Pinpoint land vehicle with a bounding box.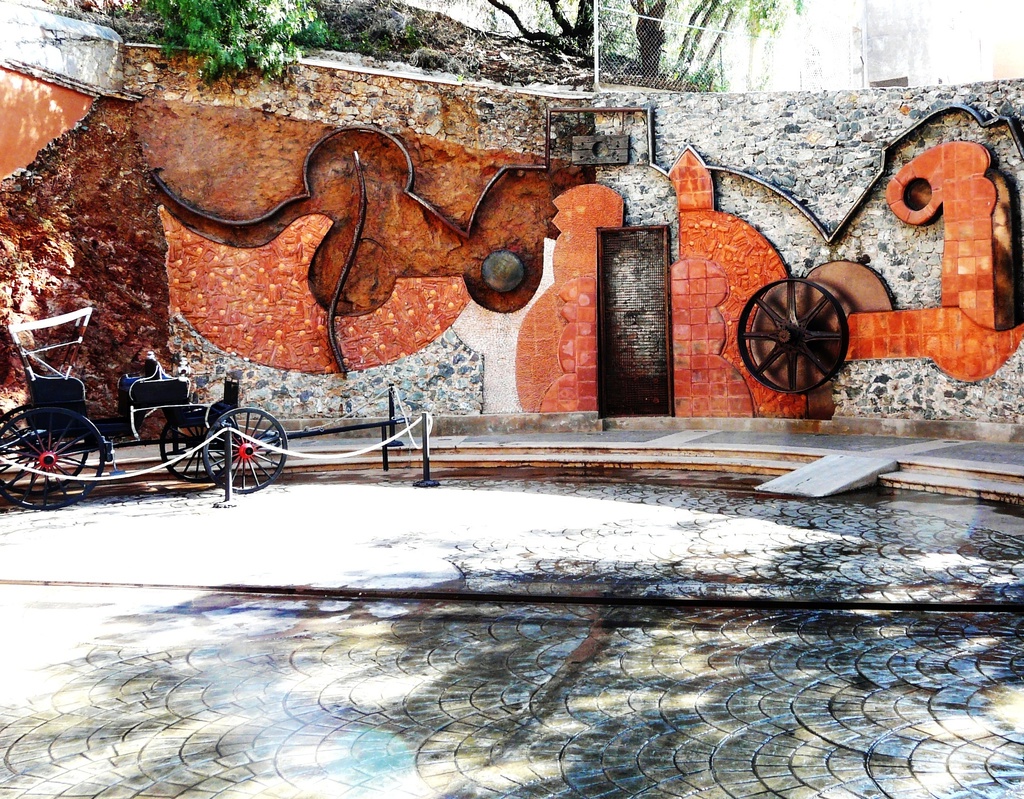
left=0, top=300, right=288, bottom=499.
